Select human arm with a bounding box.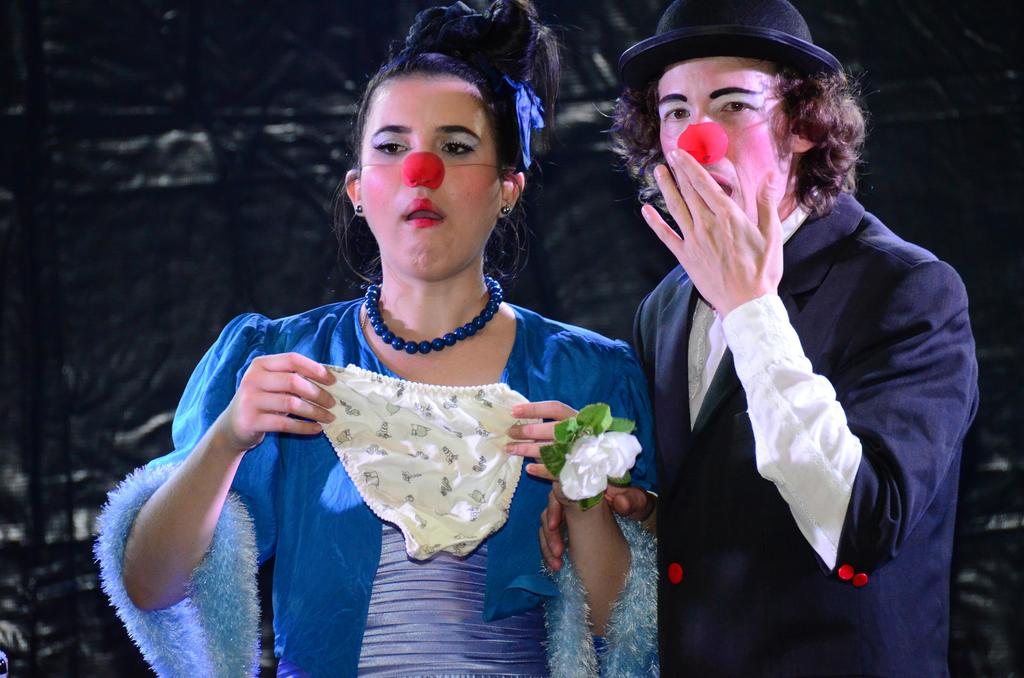
506/352/661/677.
